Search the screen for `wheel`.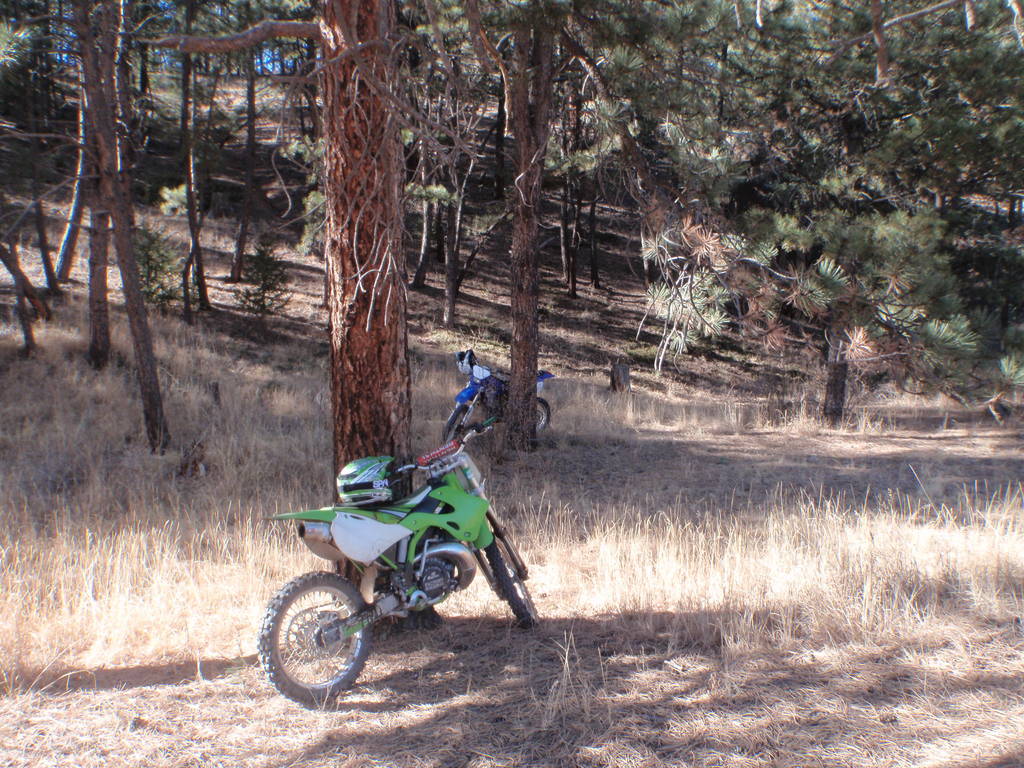
Found at region(440, 404, 468, 447).
